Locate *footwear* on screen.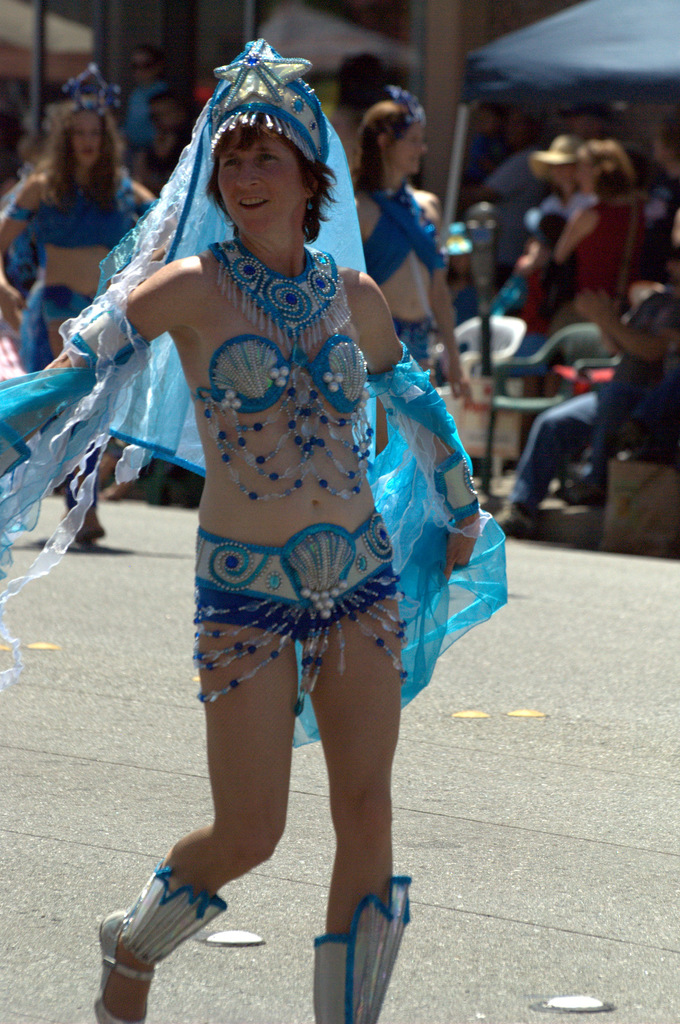
On screen at (left=553, top=469, right=608, bottom=508).
